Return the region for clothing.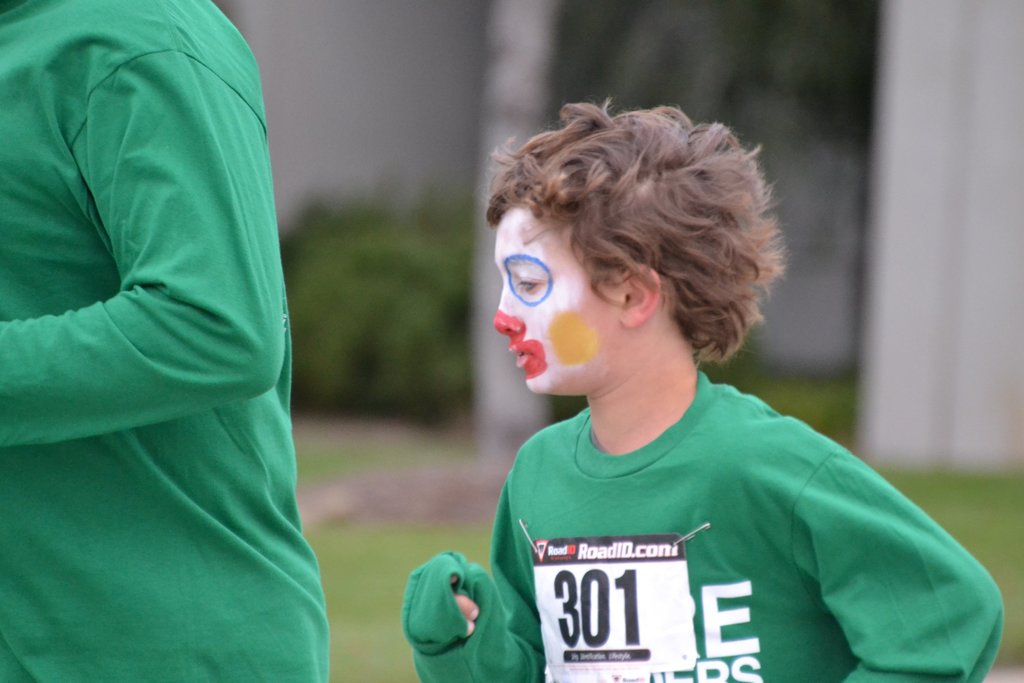
x1=396 y1=366 x2=1002 y2=682.
